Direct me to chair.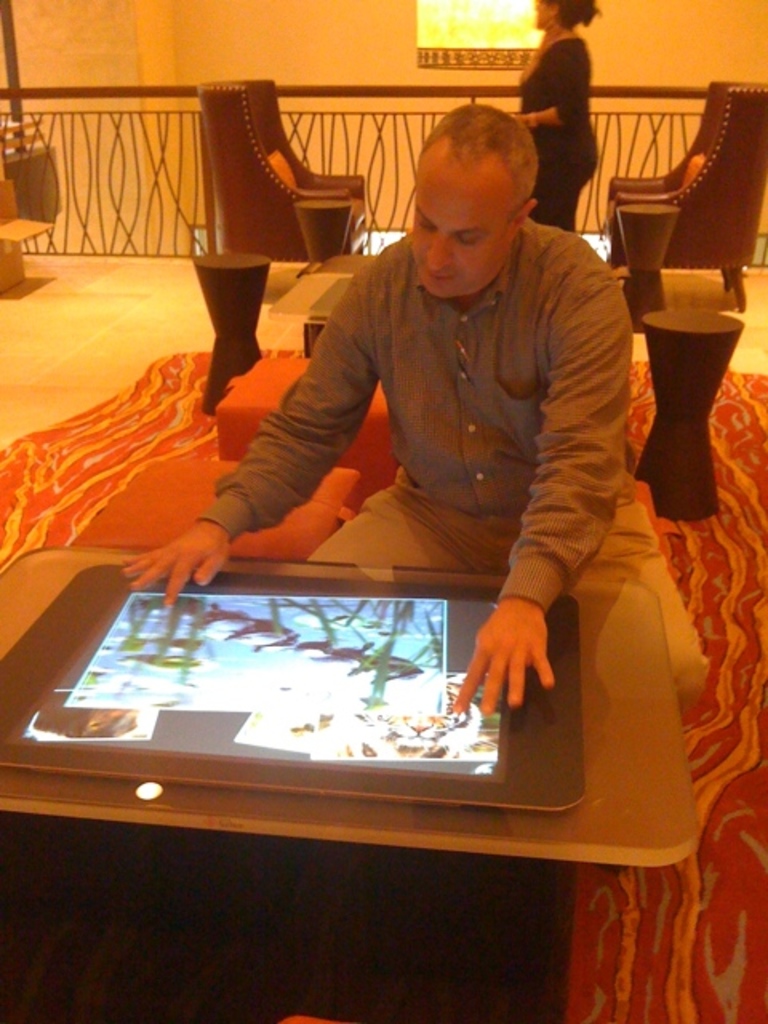
Direction: locate(186, 250, 272, 421).
